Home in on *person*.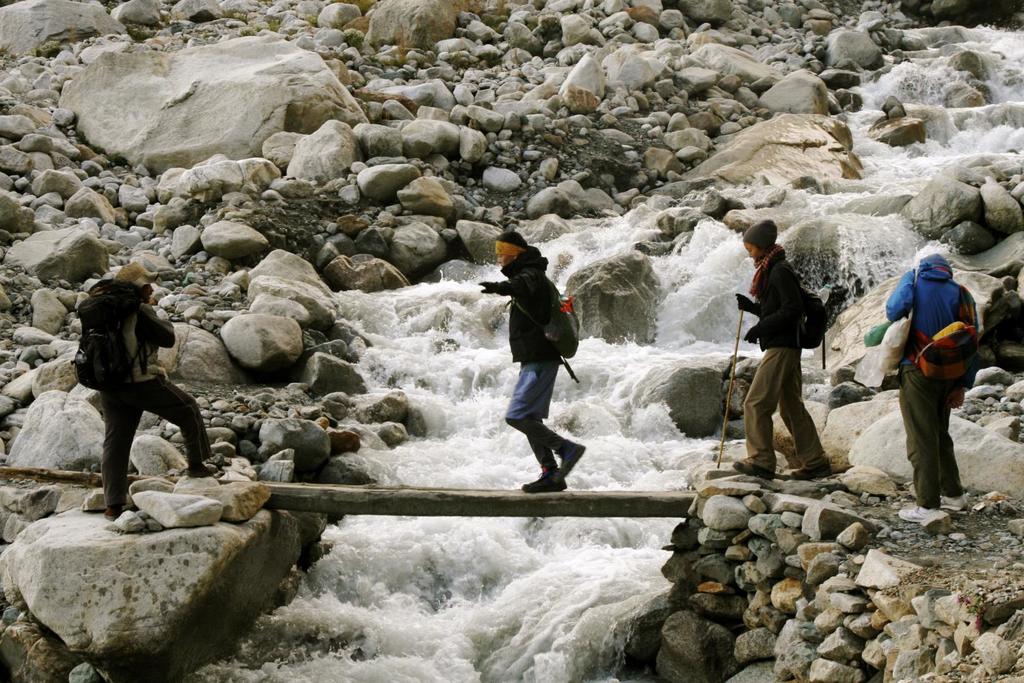
Homed in at bbox=[728, 218, 833, 479].
